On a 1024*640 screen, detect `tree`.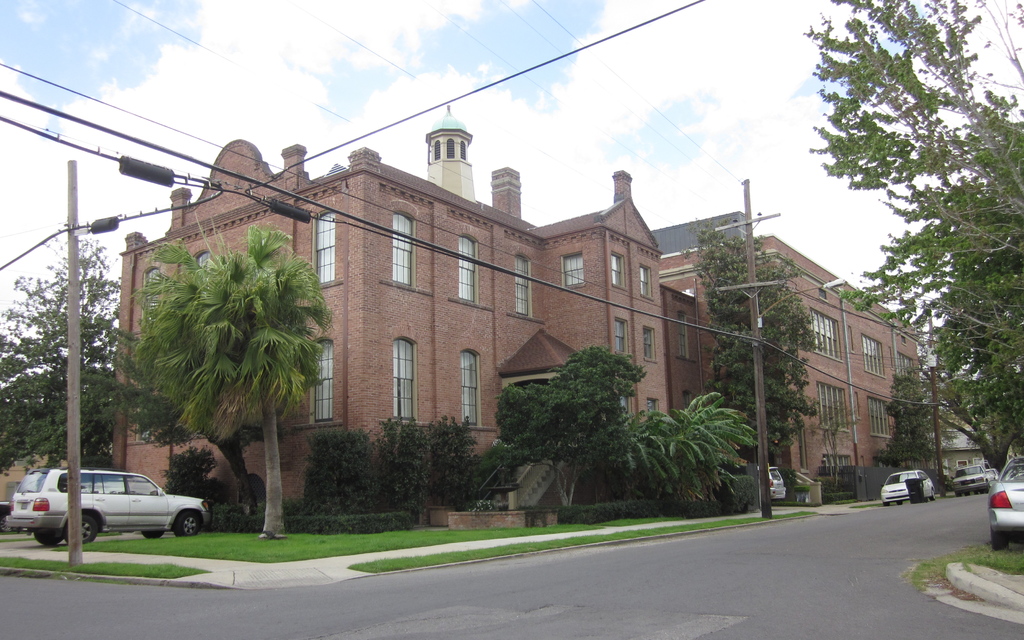
x1=863 y1=349 x2=948 y2=489.
